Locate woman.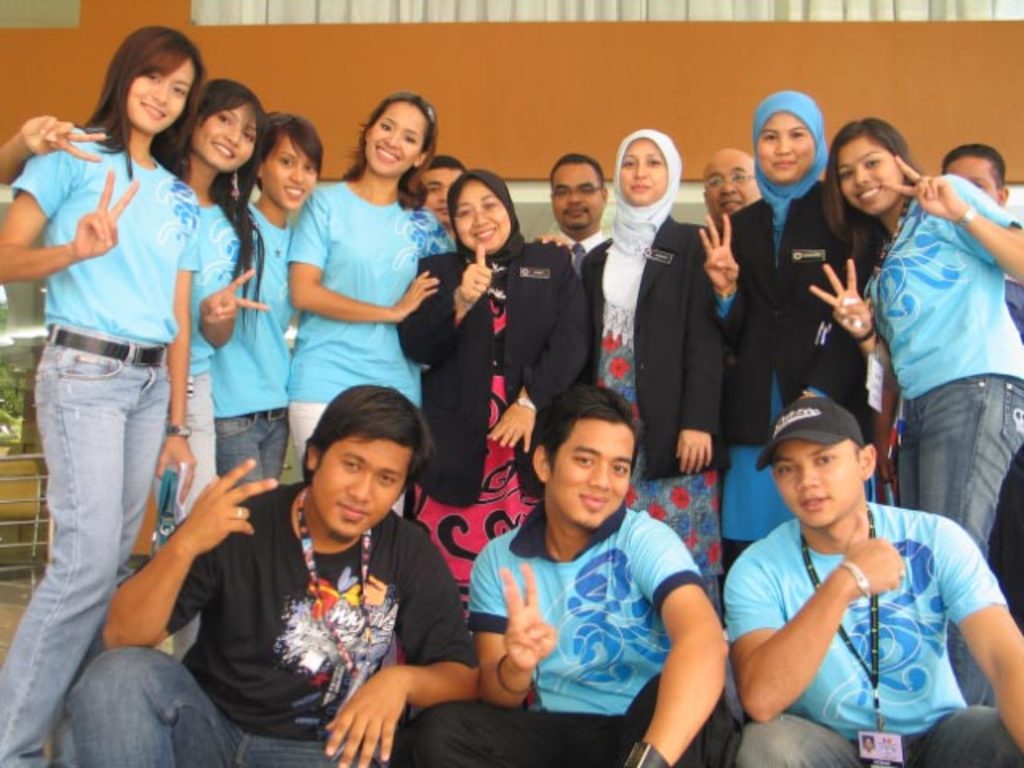
Bounding box: [808, 115, 1022, 706].
